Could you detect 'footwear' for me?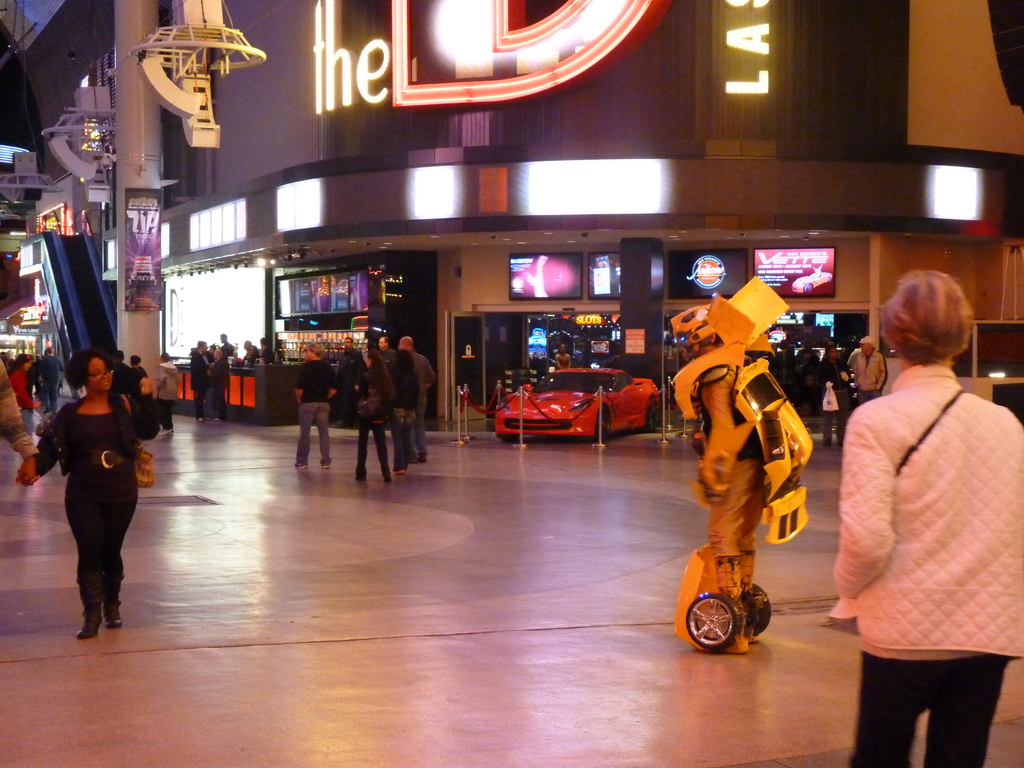
Detection result: (x1=389, y1=470, x2=405, y2=480).
